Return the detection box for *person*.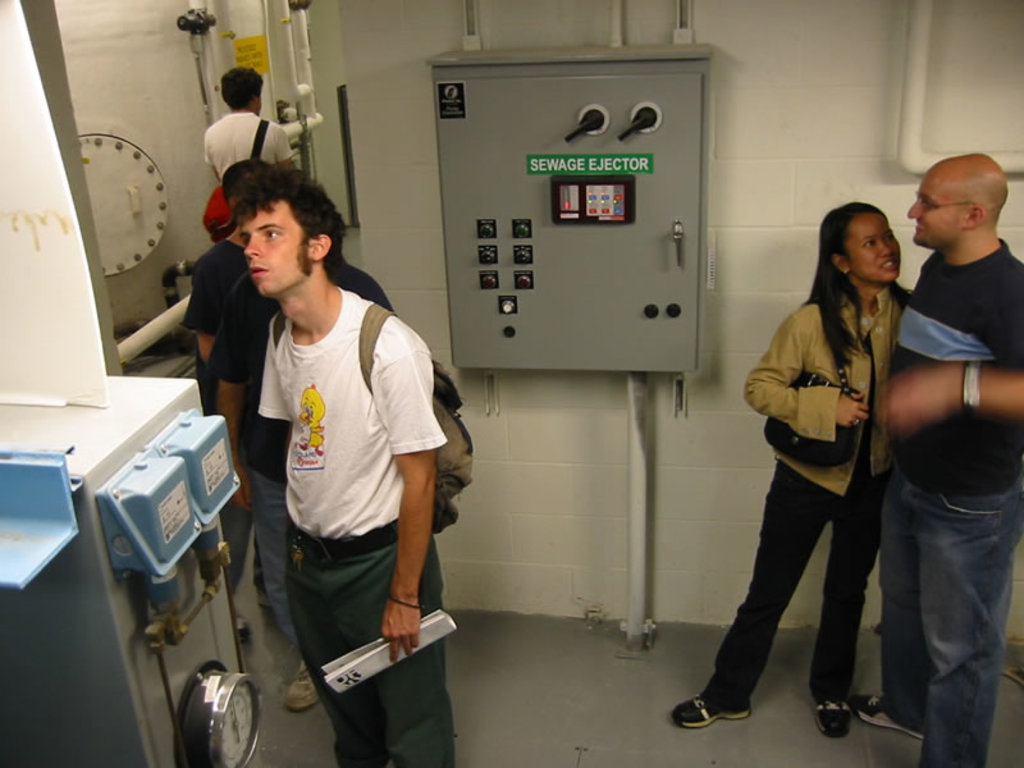
box=[186, 55, 292, 175].
